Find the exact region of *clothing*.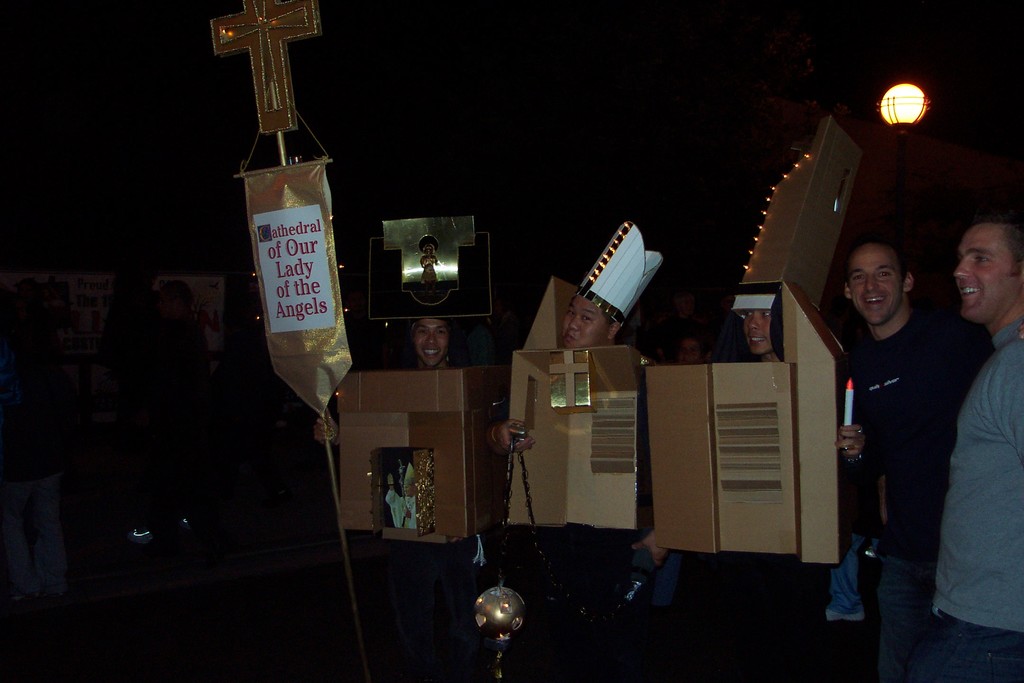
Exact region: 920, 322, 1023, 682.
